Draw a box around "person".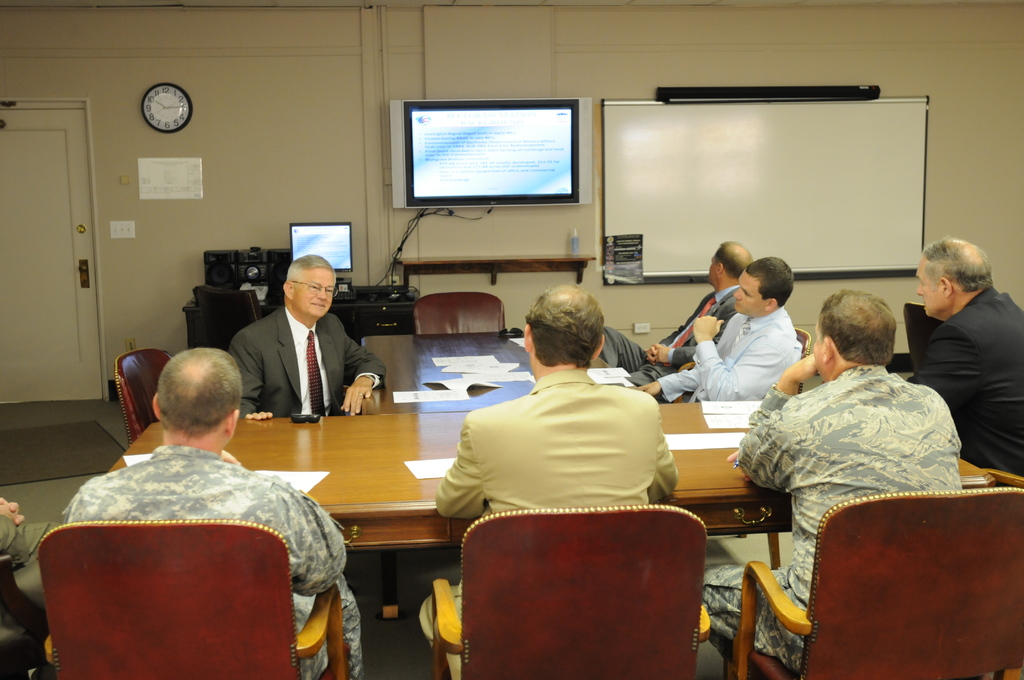
region(911, 218, 1020, 476).
